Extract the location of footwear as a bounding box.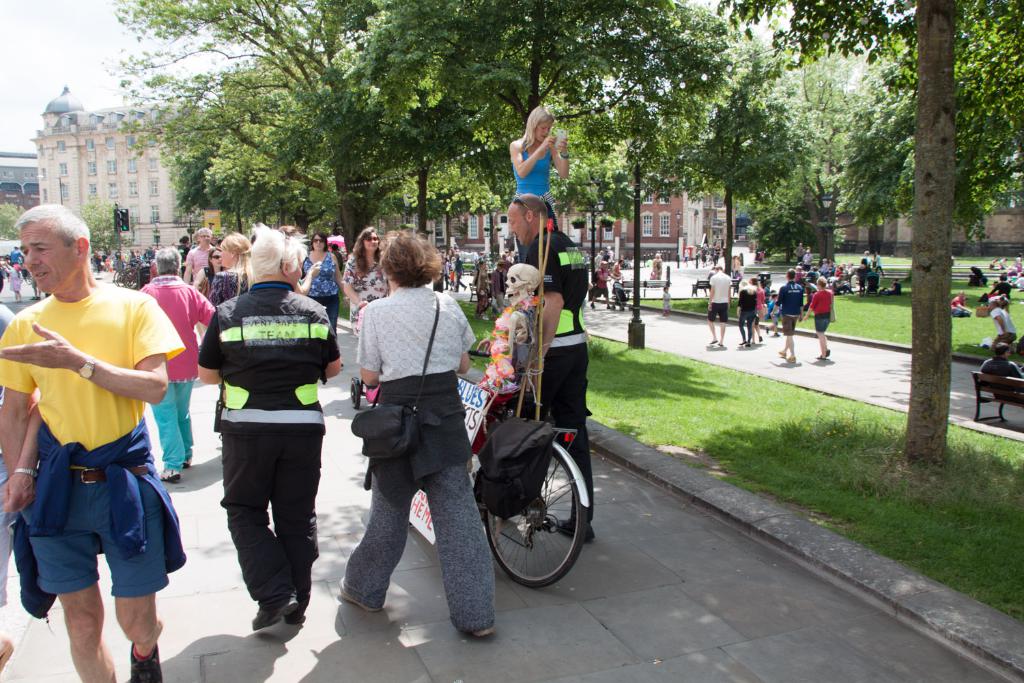
(816, 347, 829, 360).
